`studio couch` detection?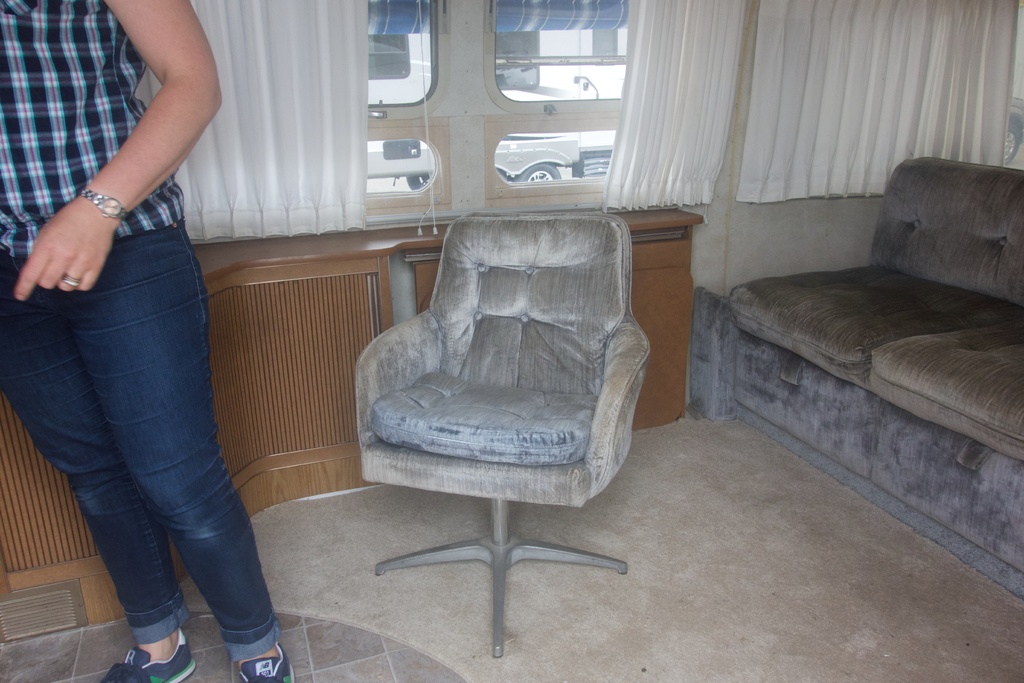
[673,152,1023,623]
